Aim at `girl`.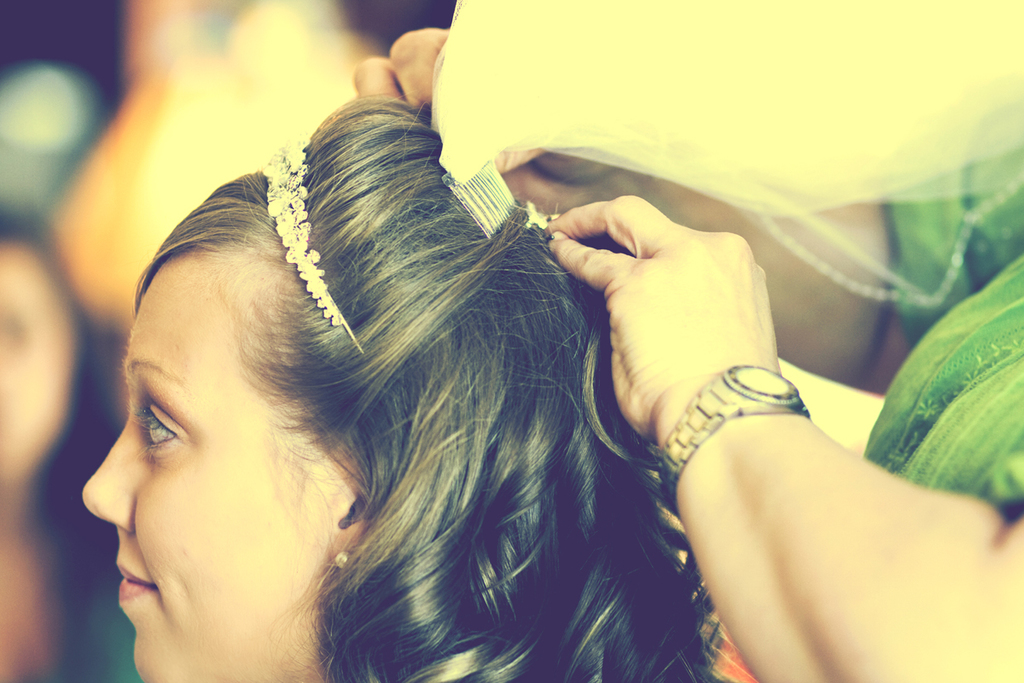
Aimed at [x1=82, y1=88, x2=752, y2=682].
